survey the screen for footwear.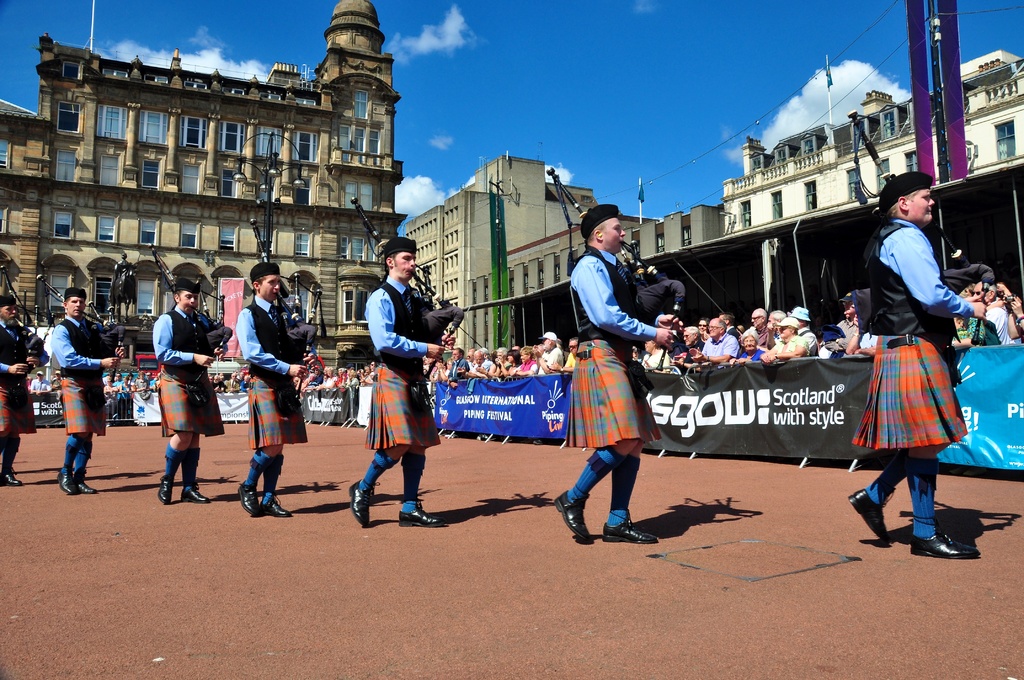
Survey found: select_region(348, 480, 379, 528).
